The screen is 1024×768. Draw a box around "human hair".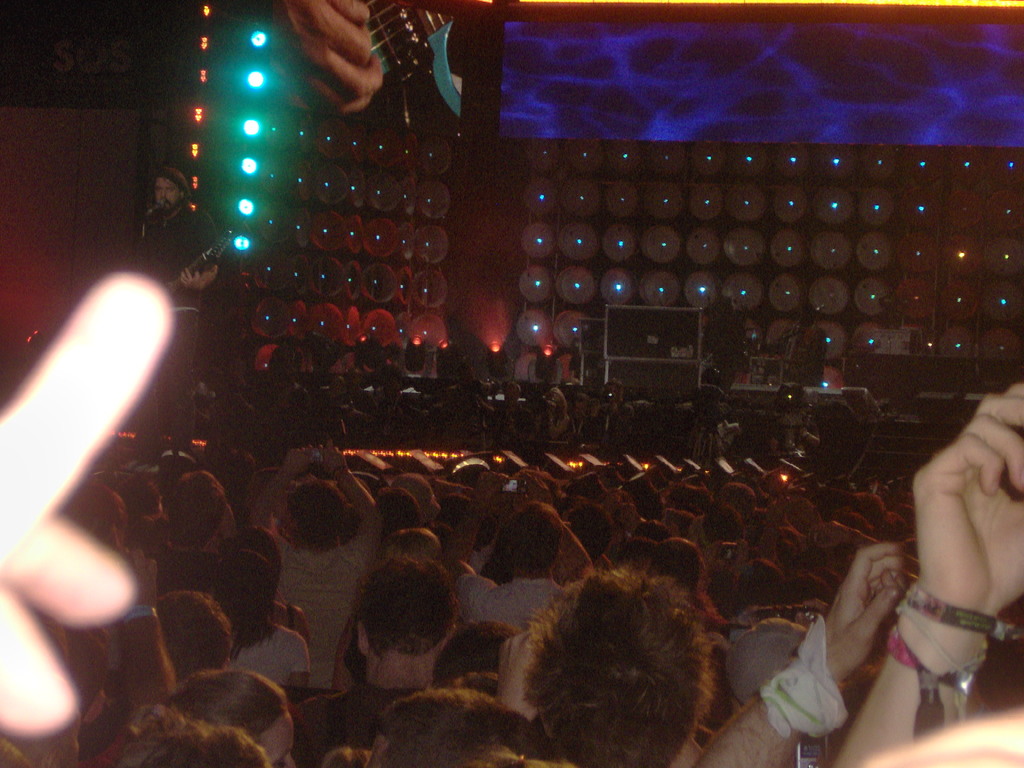
[x1=478, y1=585, x2=760, y2=767].
